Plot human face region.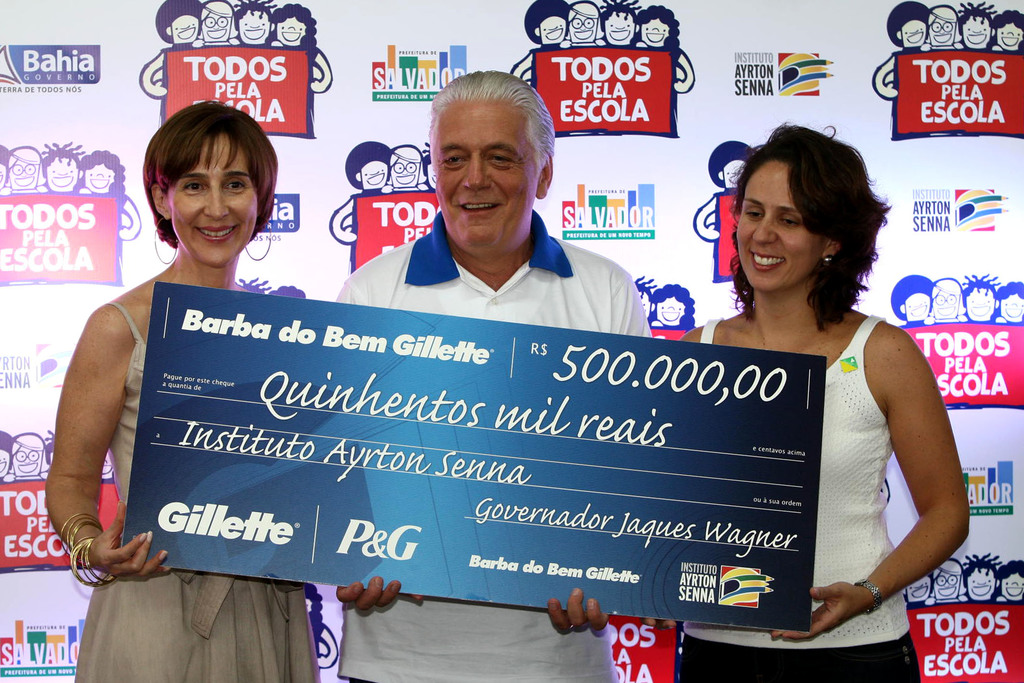
Plotted at x1=241, y1=4, x2=264, y2=47.
